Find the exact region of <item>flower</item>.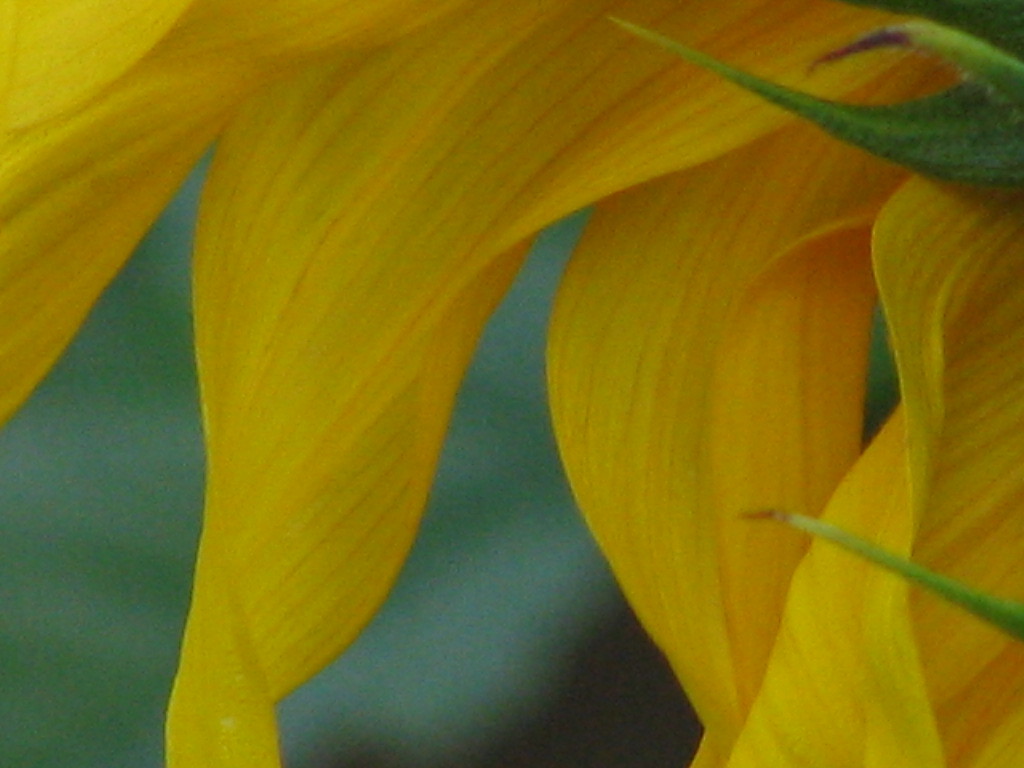
Exact region: bbox=[63, 0, 1019, 757].
